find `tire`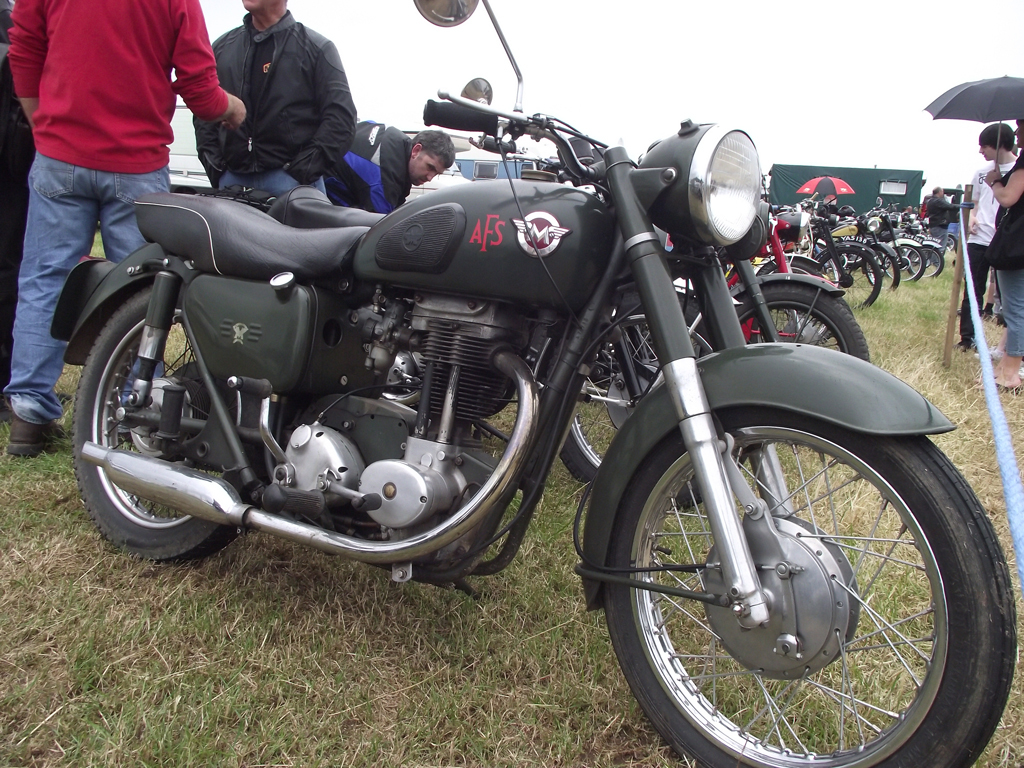
862,244,900,290
